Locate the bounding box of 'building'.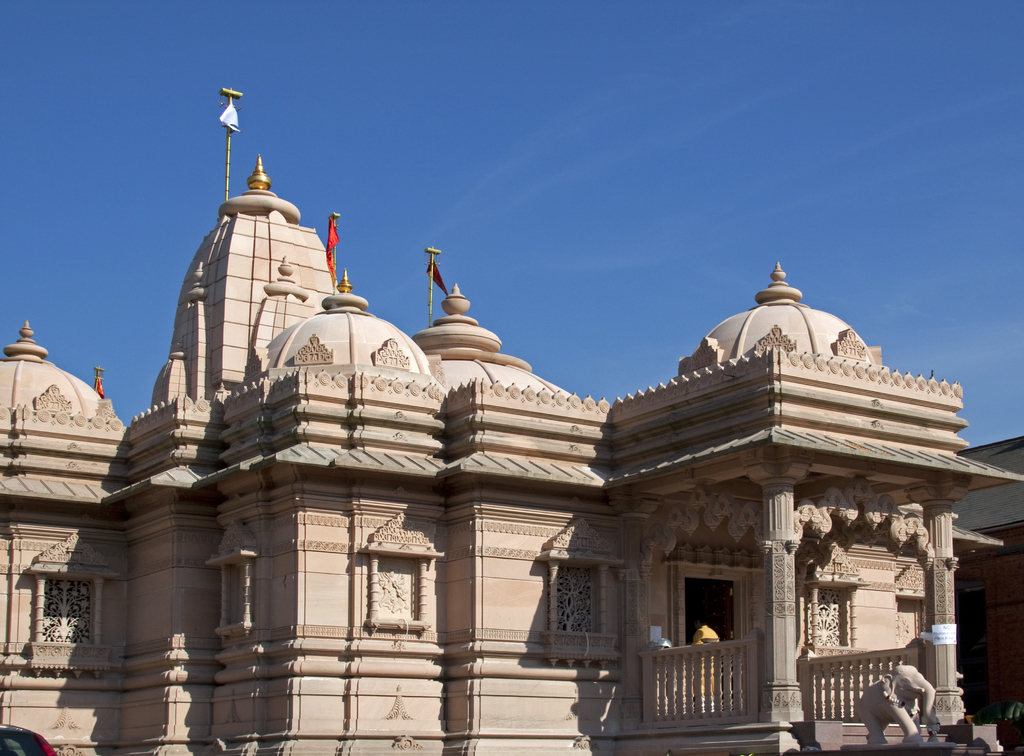
Bounding box: <box>0,88,1023,755</box>.
